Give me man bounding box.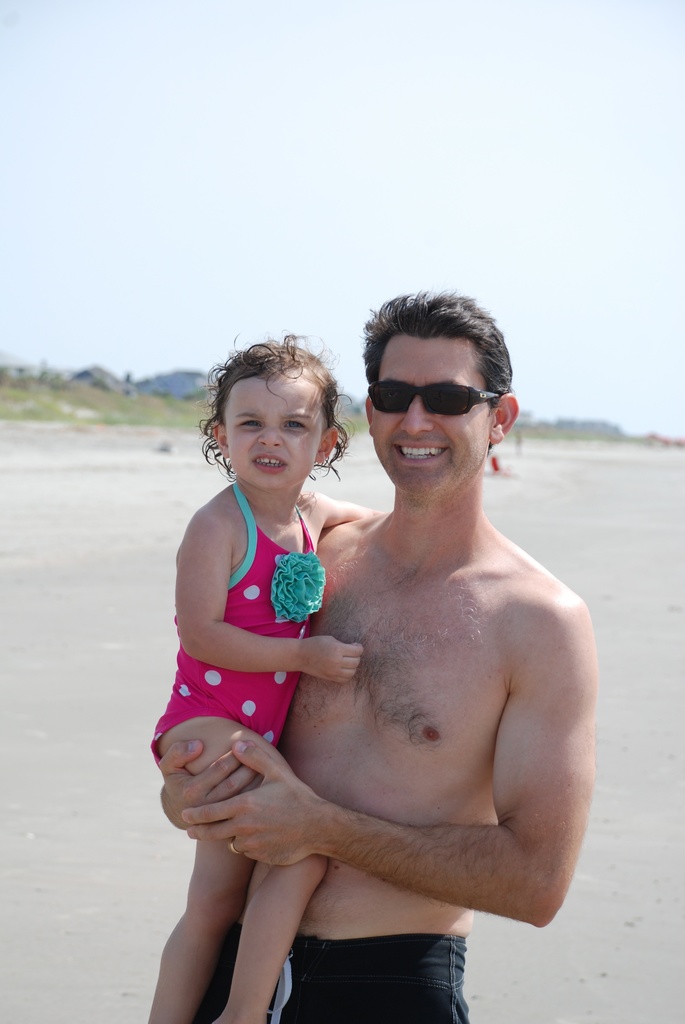
<box>219,303,595,1008</box>.
